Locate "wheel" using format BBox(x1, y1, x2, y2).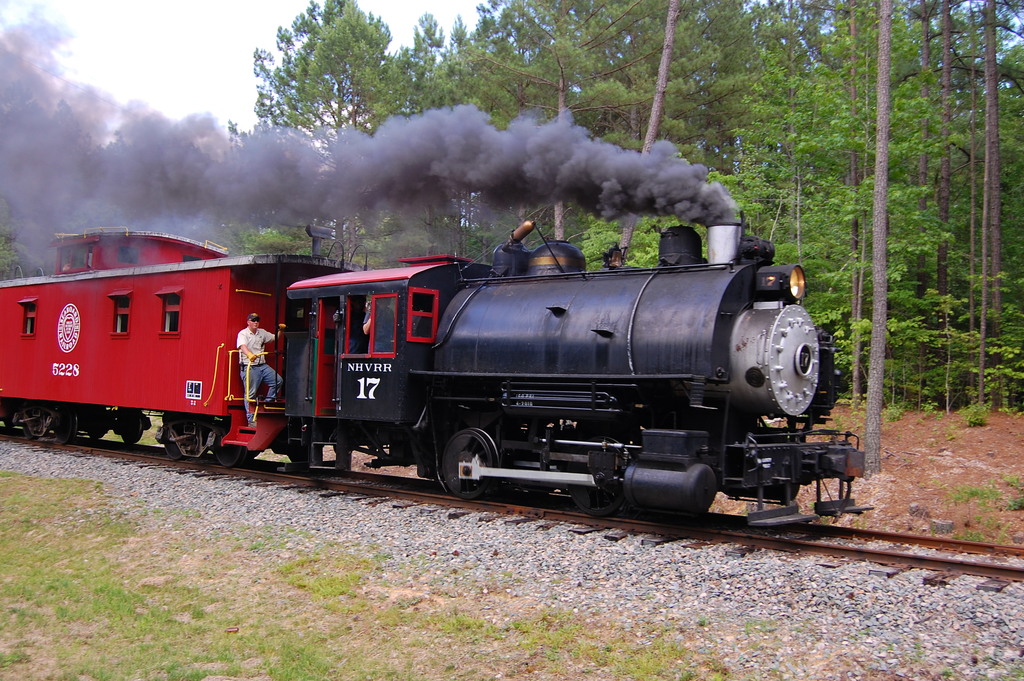
BBox(438, 419, 506, 500).
